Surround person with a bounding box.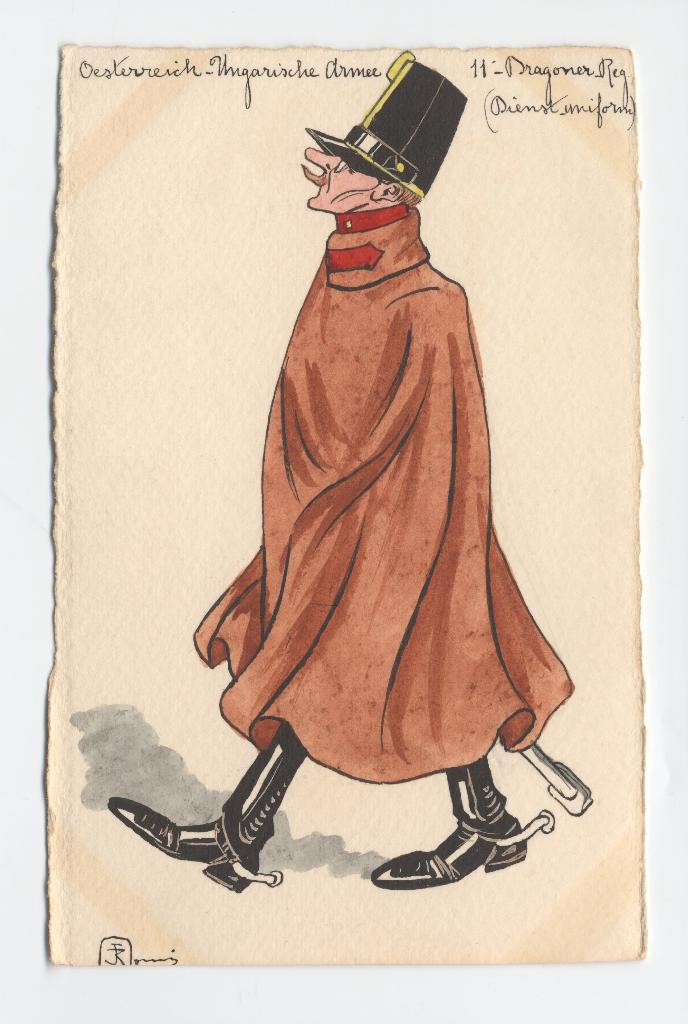
bbox=(173, 50, 582, 942).
